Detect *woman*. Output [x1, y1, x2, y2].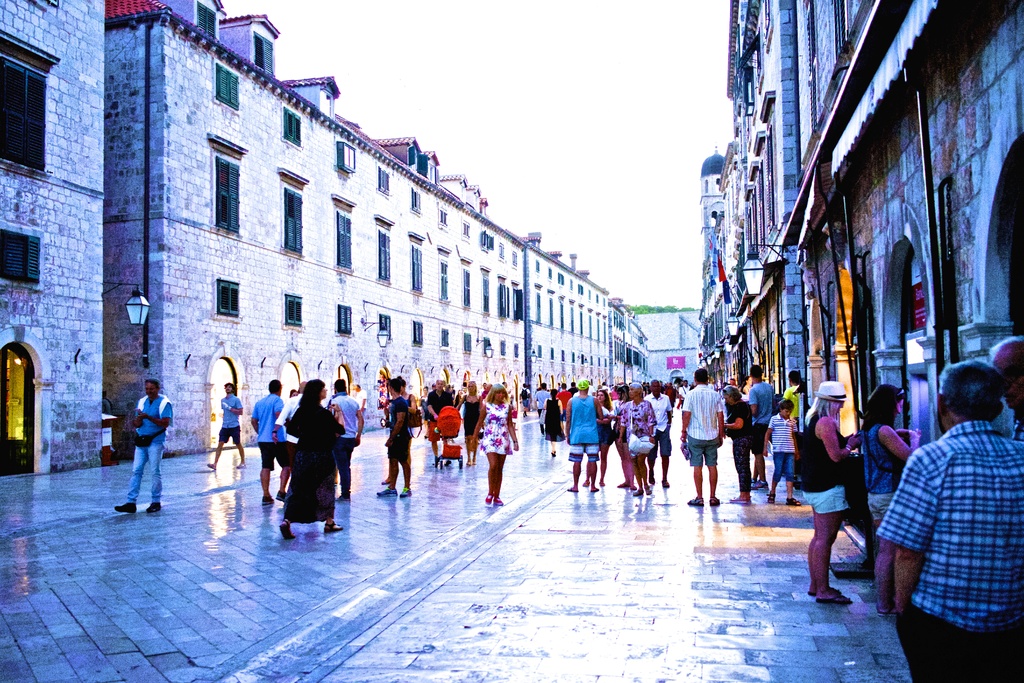
[413, 384, 431, 439].
